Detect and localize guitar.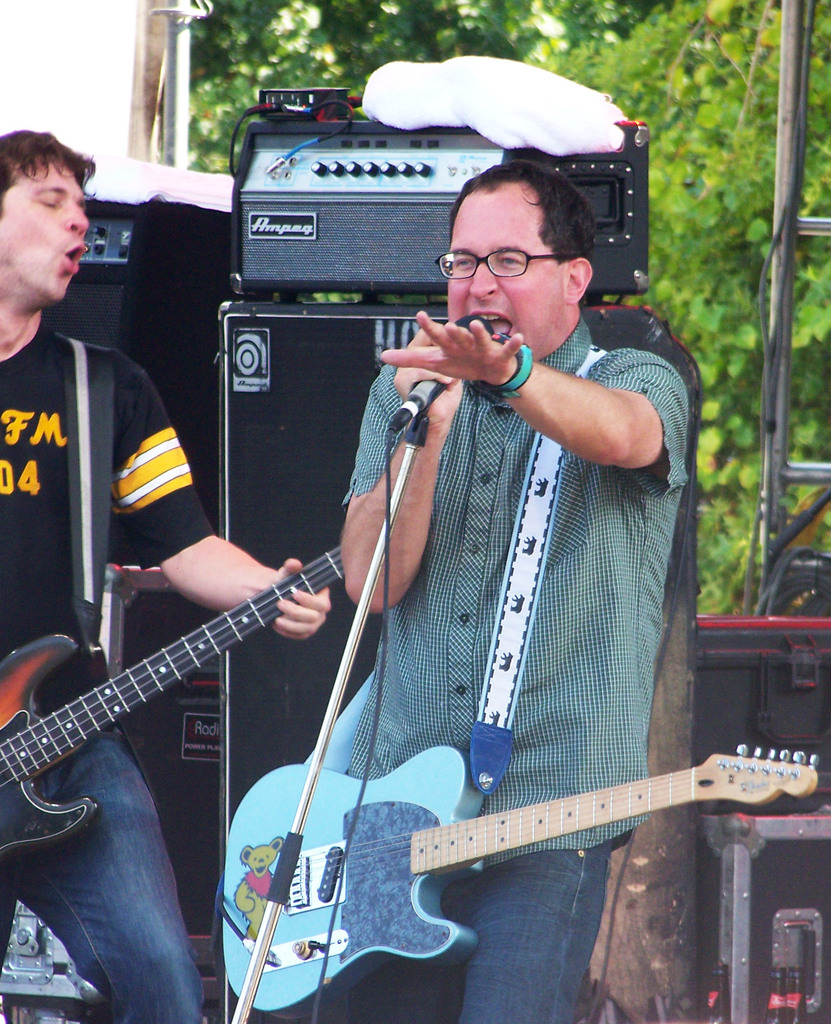
Localized at BBox(157, 649, 790, 1012).
